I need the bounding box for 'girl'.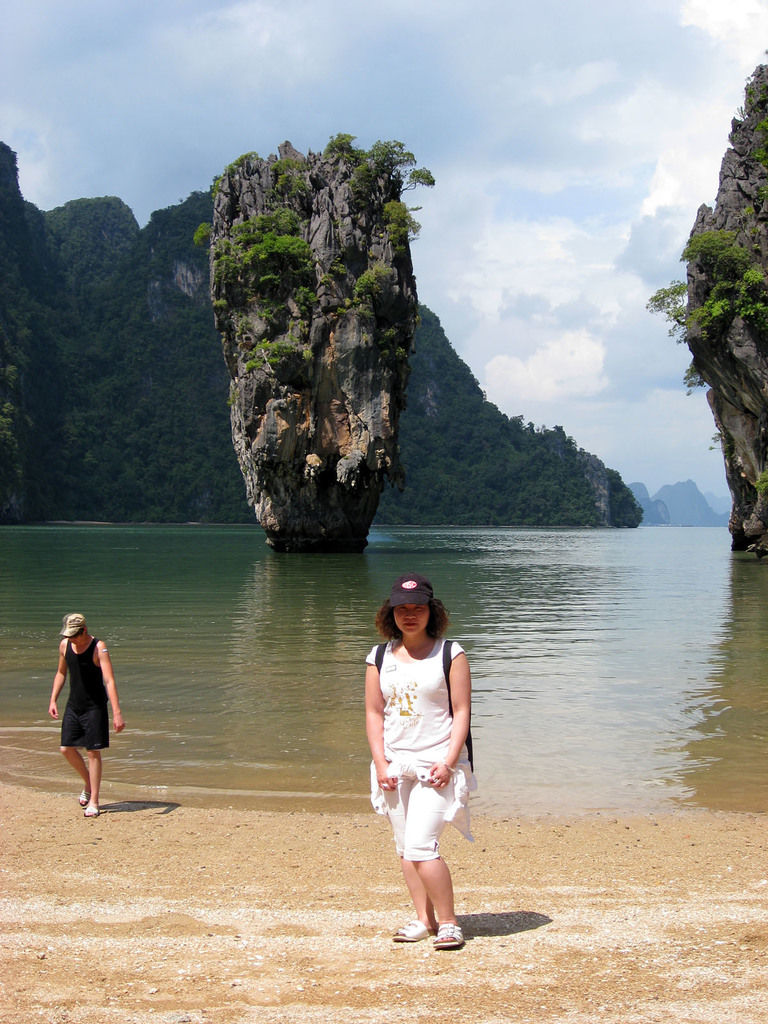
Here it is: box(362, 575, 474, 950).
